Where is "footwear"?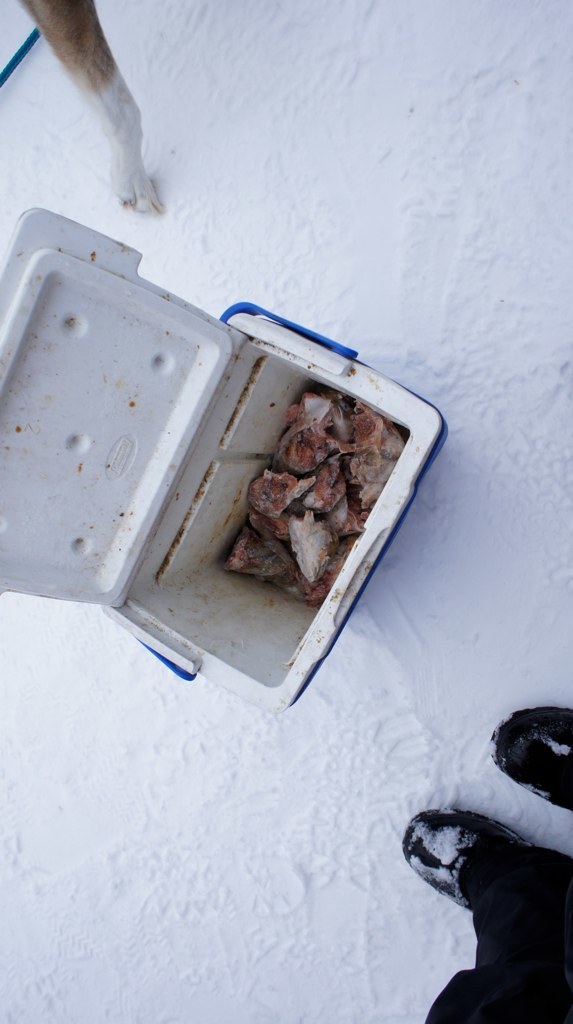
pyautogui.locateOnScreen(490, 701, 572, 813).
